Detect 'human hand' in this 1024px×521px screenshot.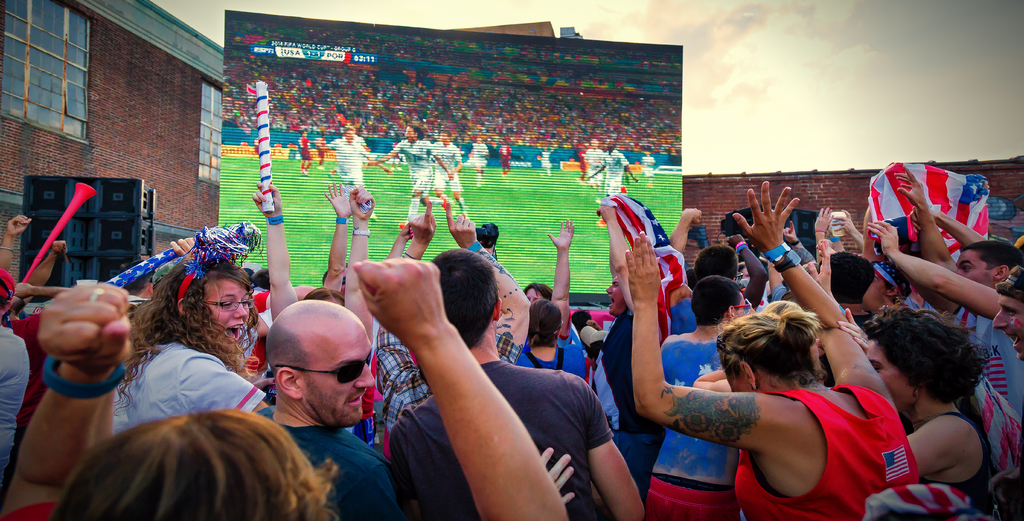
Detection: bbox(400, 223, 415, 239).
